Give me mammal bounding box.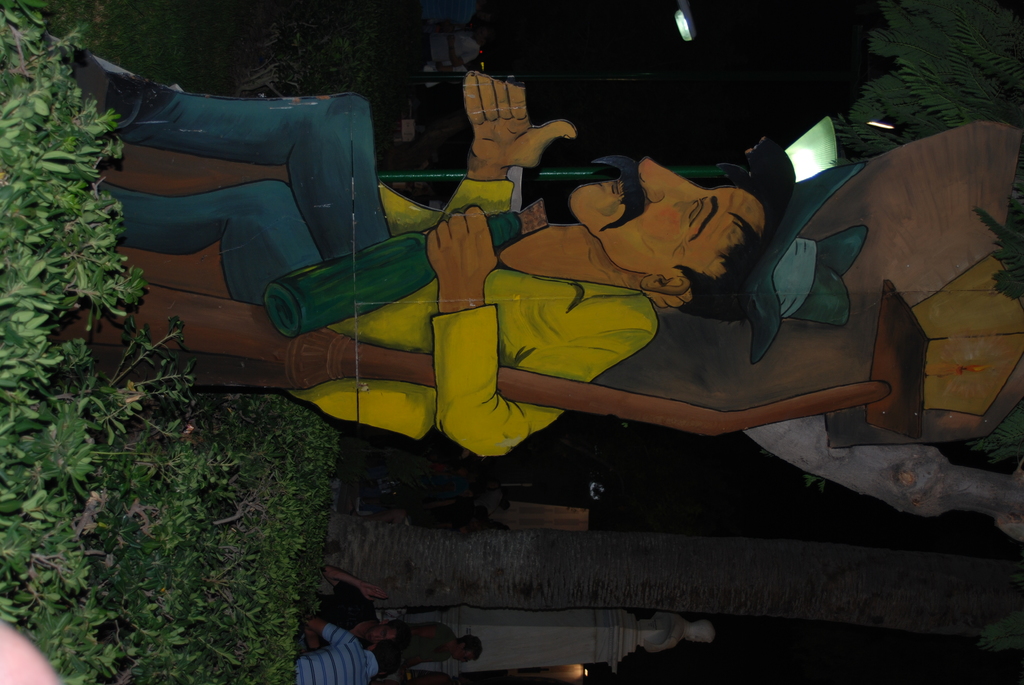
bbox=[67, 49, 796, 455].
